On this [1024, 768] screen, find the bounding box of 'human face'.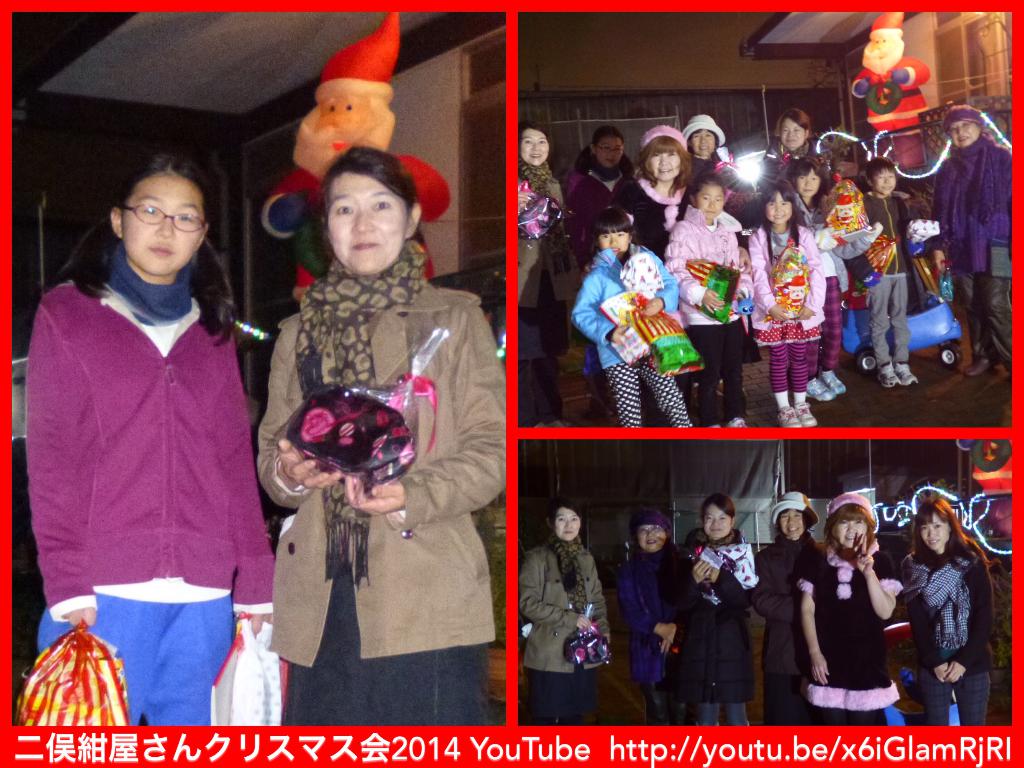
Bounding box: (left=326, top=173, right=404, bottom=276).
